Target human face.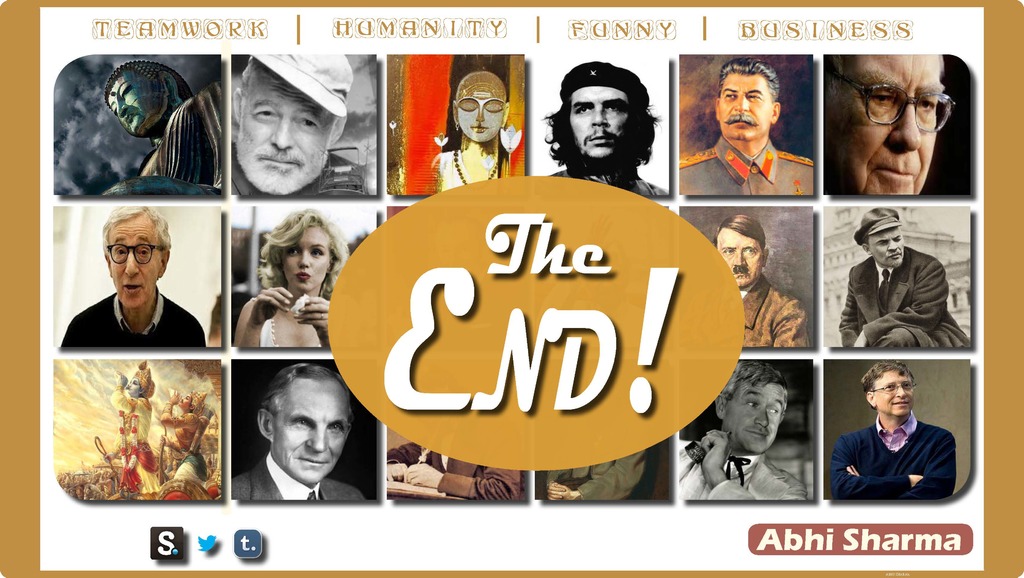
Target region: <region>458, 93, 504, 134</region>.
